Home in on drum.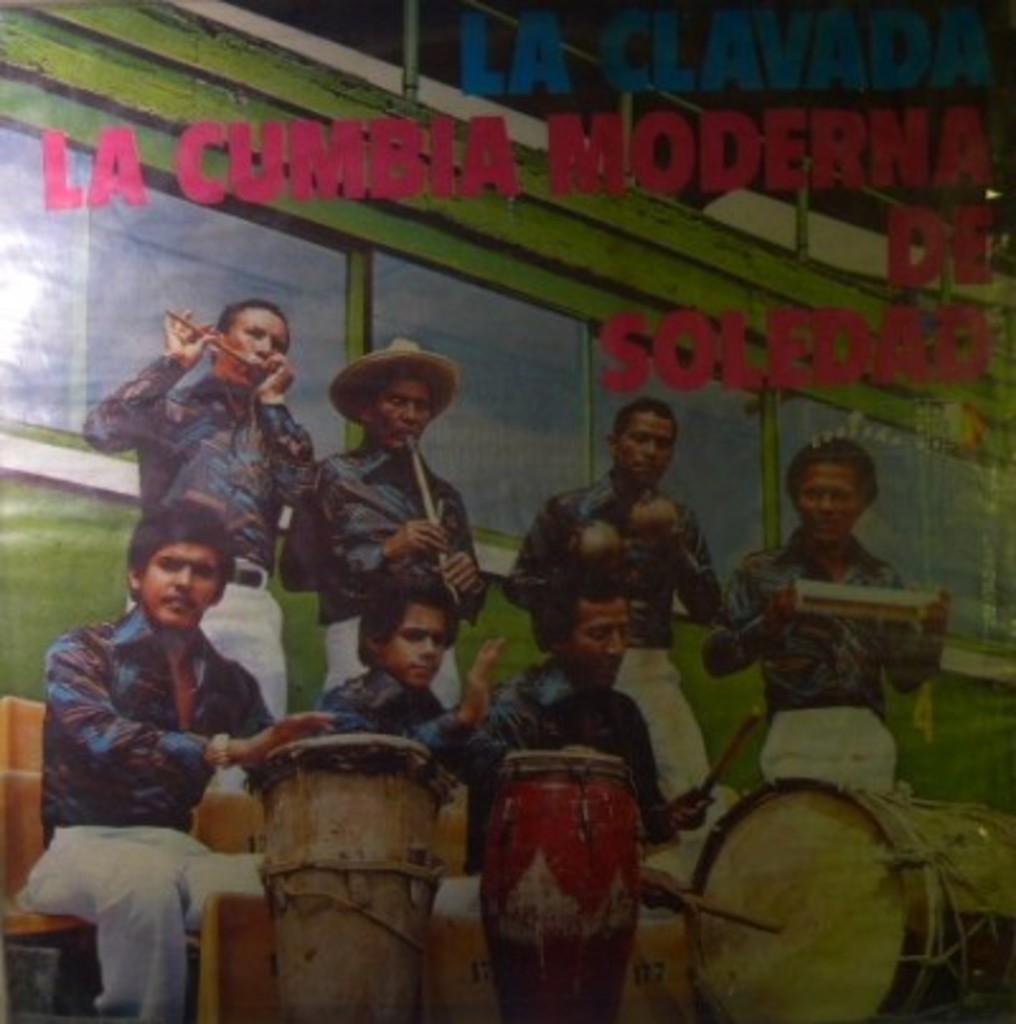
Homed in at 239:729:460:1021.
